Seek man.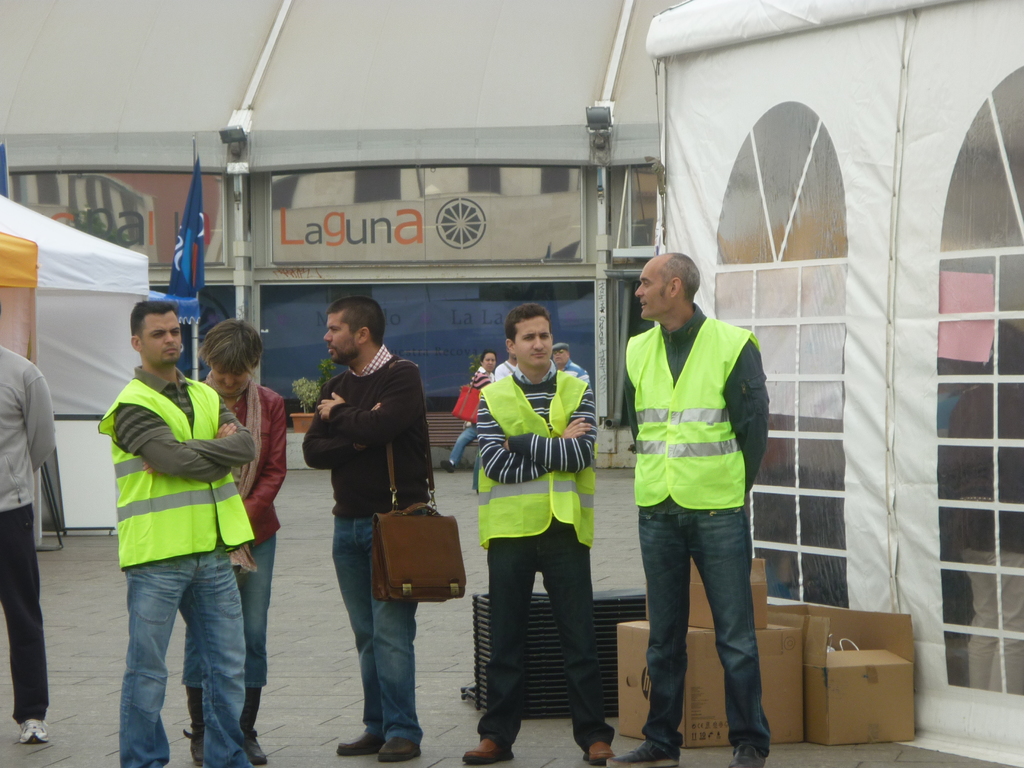
0:307:58:741.
